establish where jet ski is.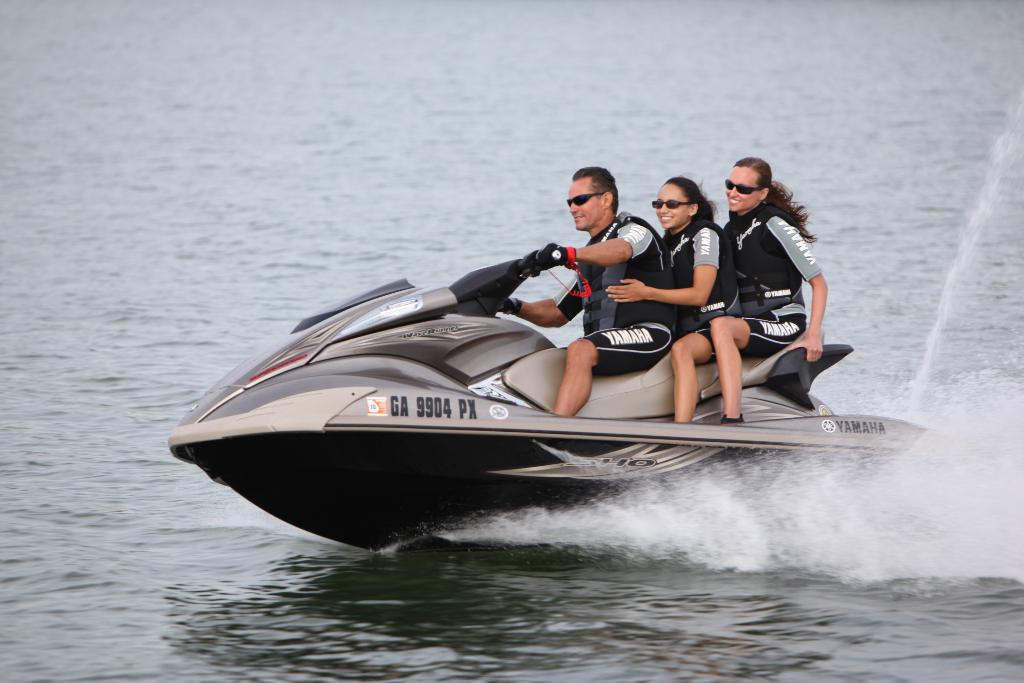
Established at Rect(164, 250, 975, 552).
